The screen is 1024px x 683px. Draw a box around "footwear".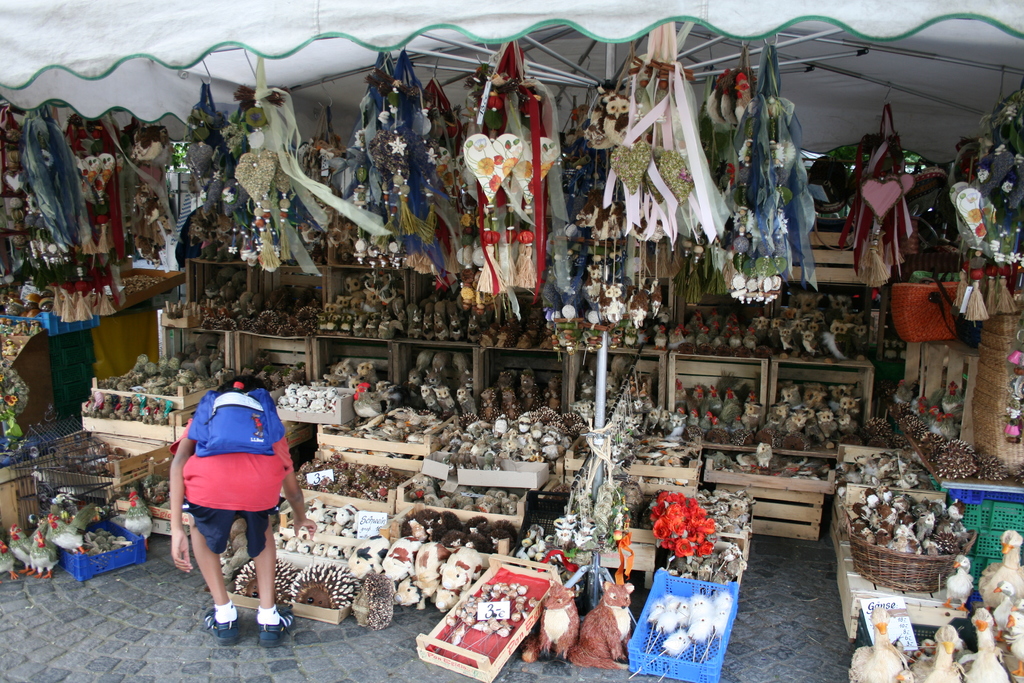
box(256, 603, 294, 645).
